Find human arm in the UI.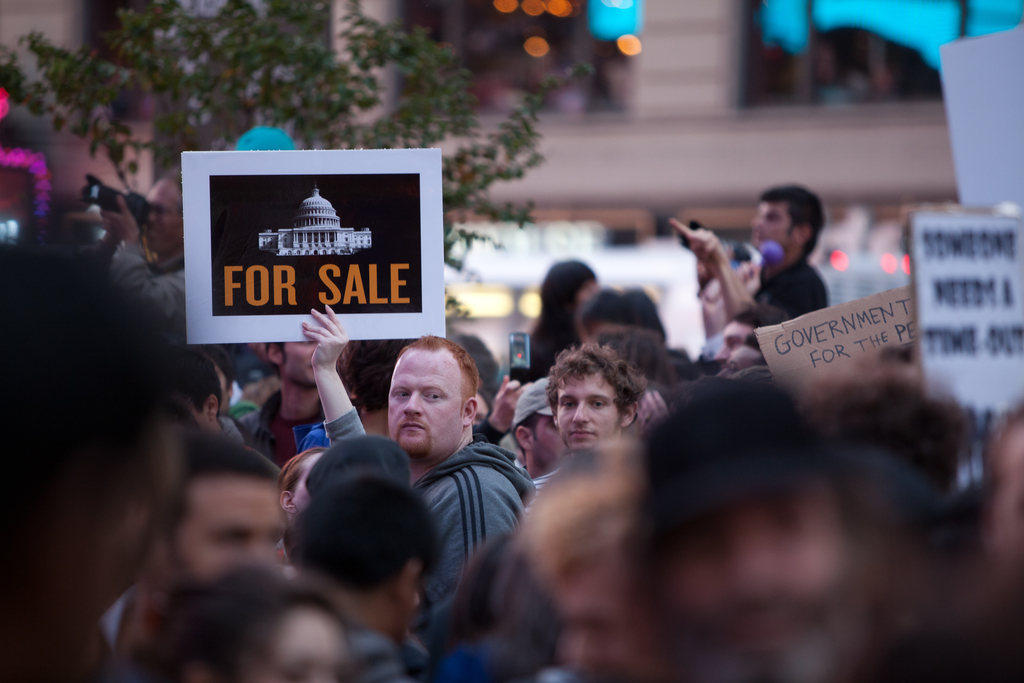
UI element at pyautogui.locateOnScreen(672, 220, 753, 325).
